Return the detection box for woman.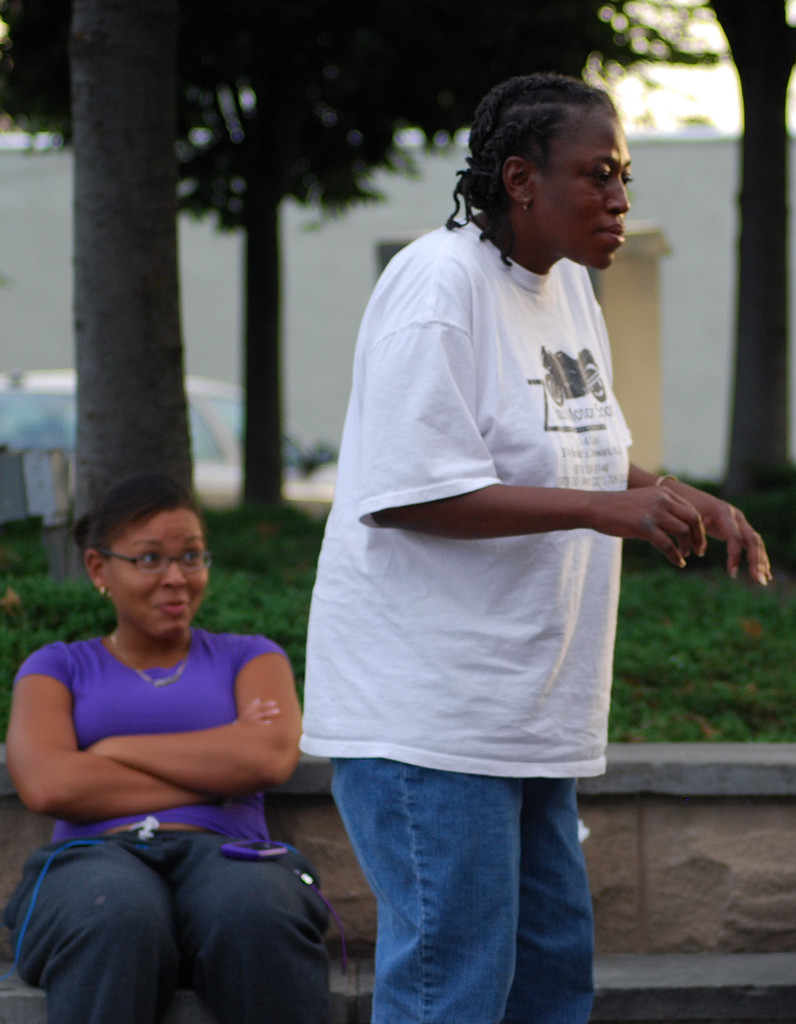
BBox(3, 463, 333, 1005).
